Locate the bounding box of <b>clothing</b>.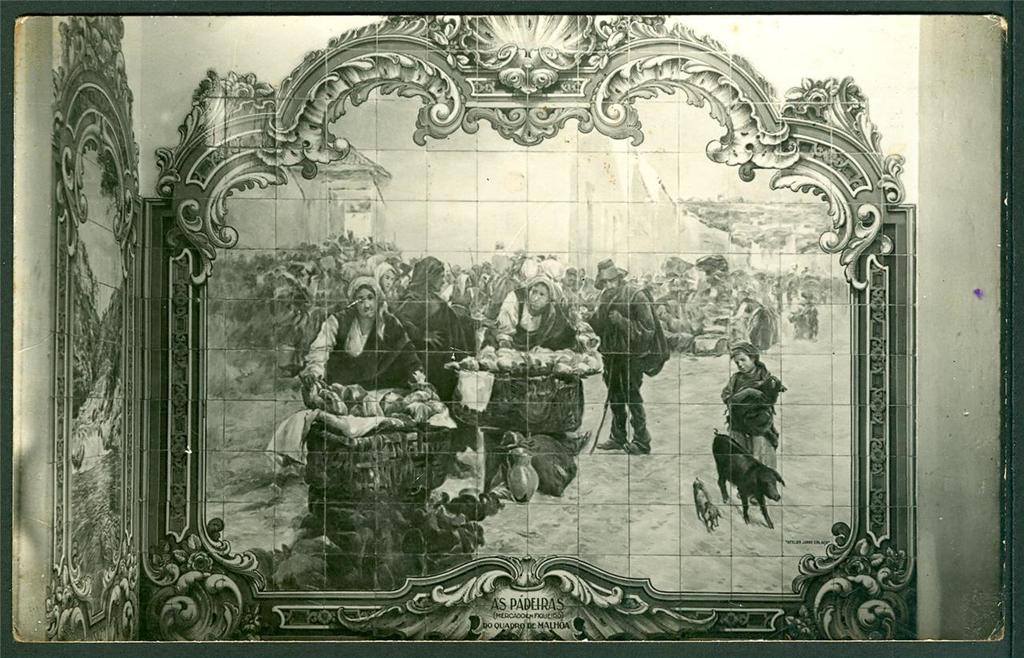
Bounding box: locate(397, 258, 472, 397).
